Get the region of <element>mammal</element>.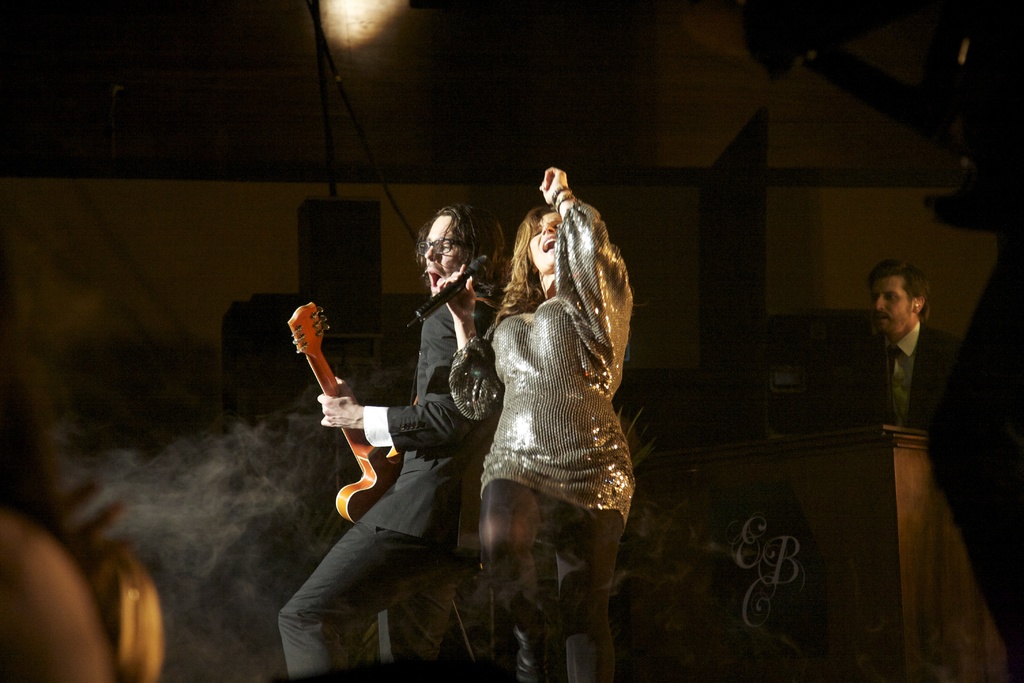
(left=460, top=162, right=644, bottom=668).
